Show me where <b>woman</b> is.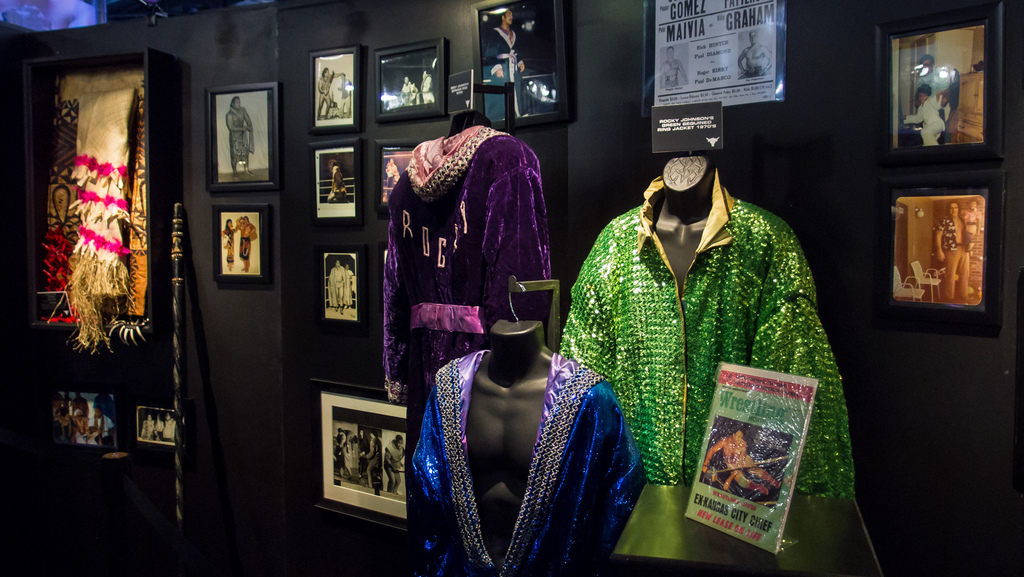
<b>woman</b> is at 221 216 244 275.
